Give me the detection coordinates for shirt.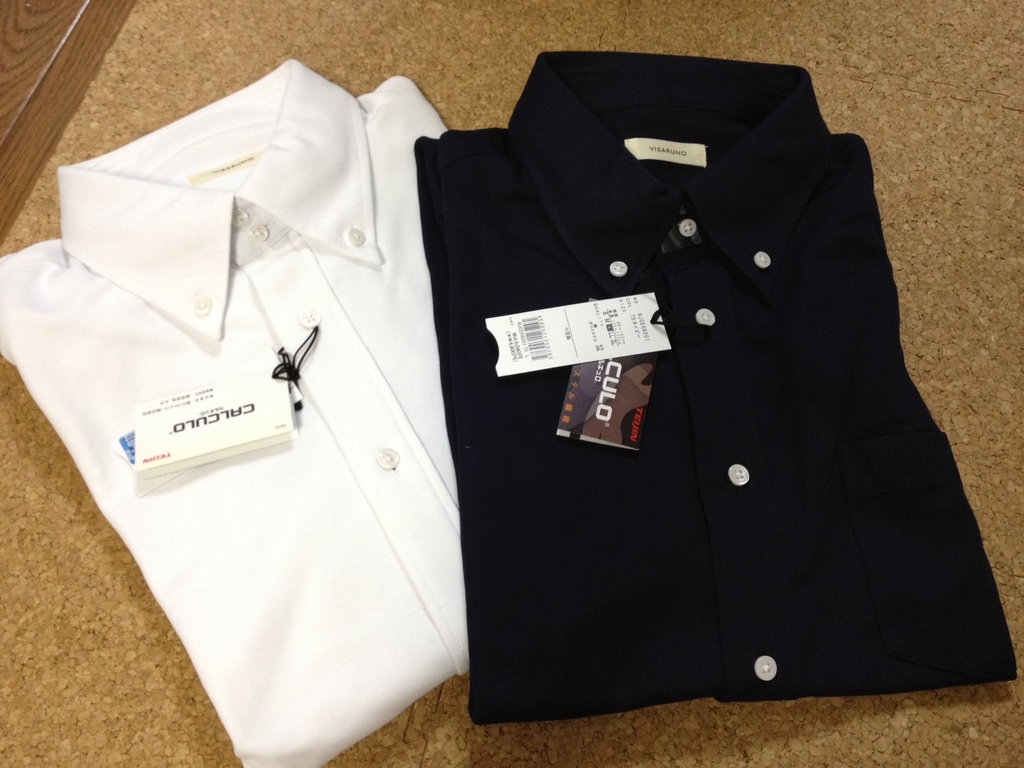
select_region(0, 56, 451, 767).
